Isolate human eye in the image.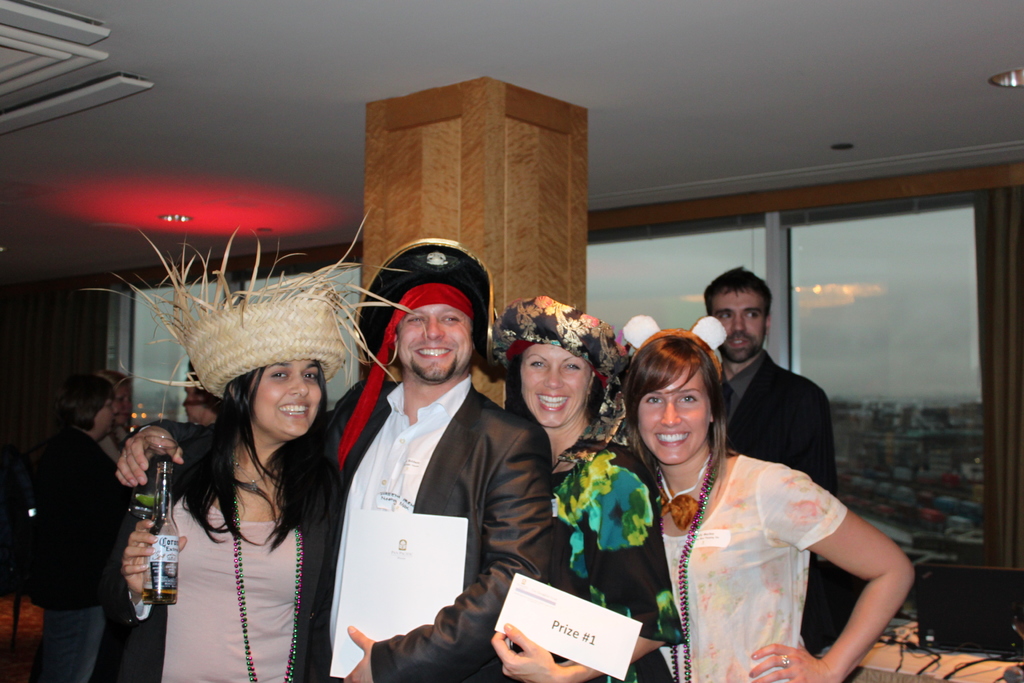
Isolated region: (643, 392, 664, 408).
